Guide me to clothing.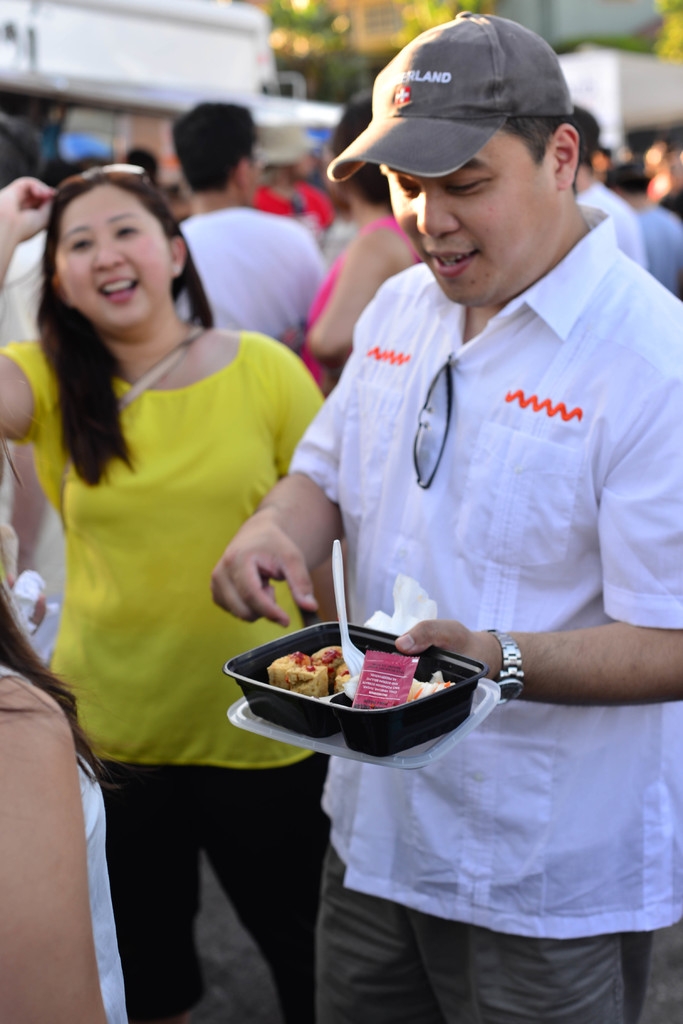
Guidance: {"left": 586, "top": 175, "right": 647, "bottom": 262}.
